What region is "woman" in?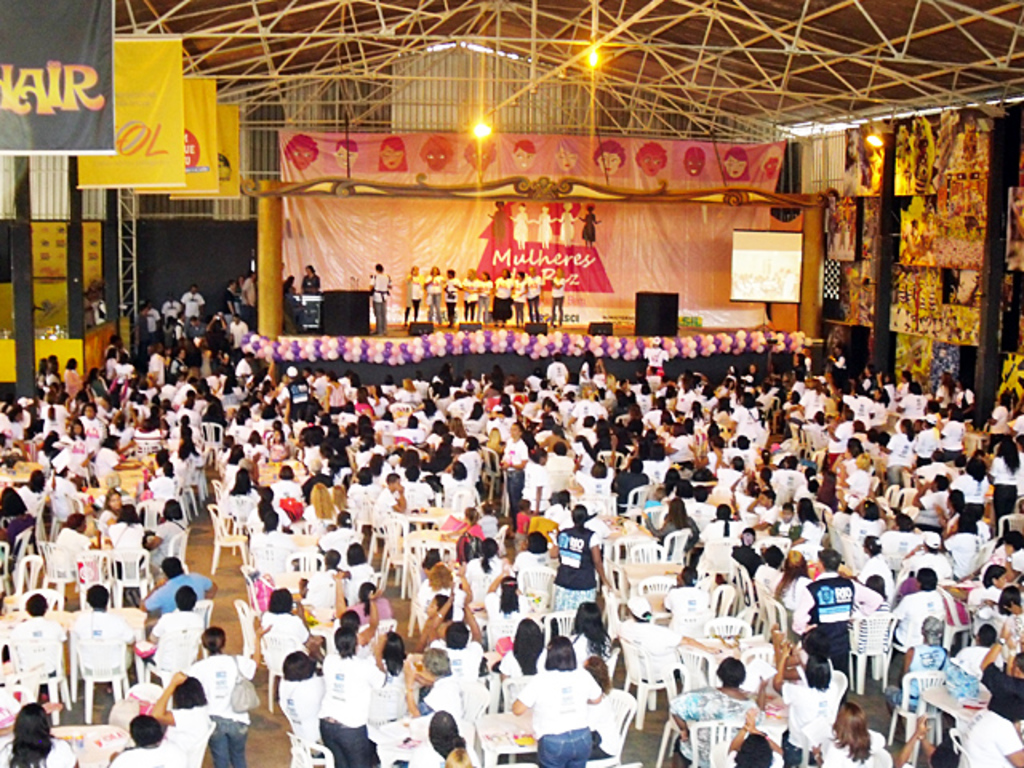
Rect(59, 418, 91, 483).
